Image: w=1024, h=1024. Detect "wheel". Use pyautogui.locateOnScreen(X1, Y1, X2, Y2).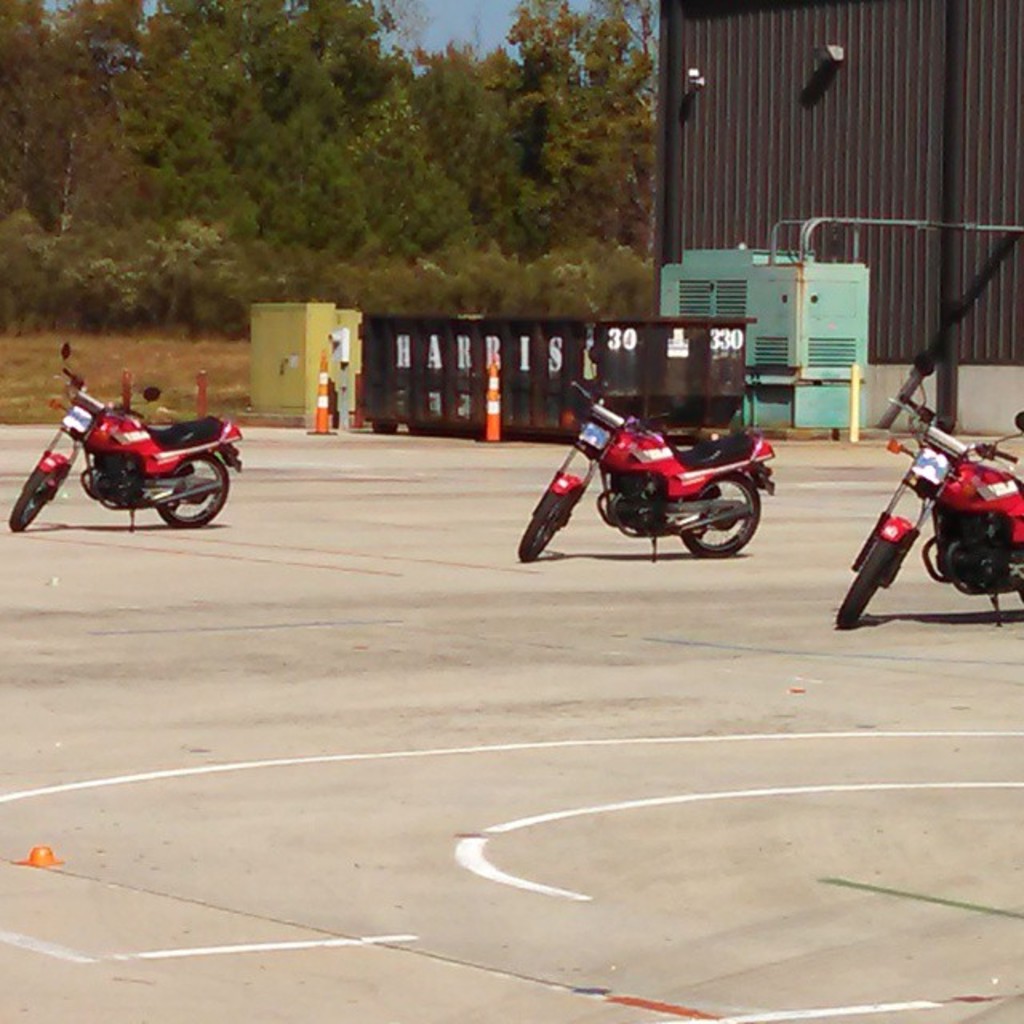
pyautogui.locateOnScreen(520, 469, 590, 570).
